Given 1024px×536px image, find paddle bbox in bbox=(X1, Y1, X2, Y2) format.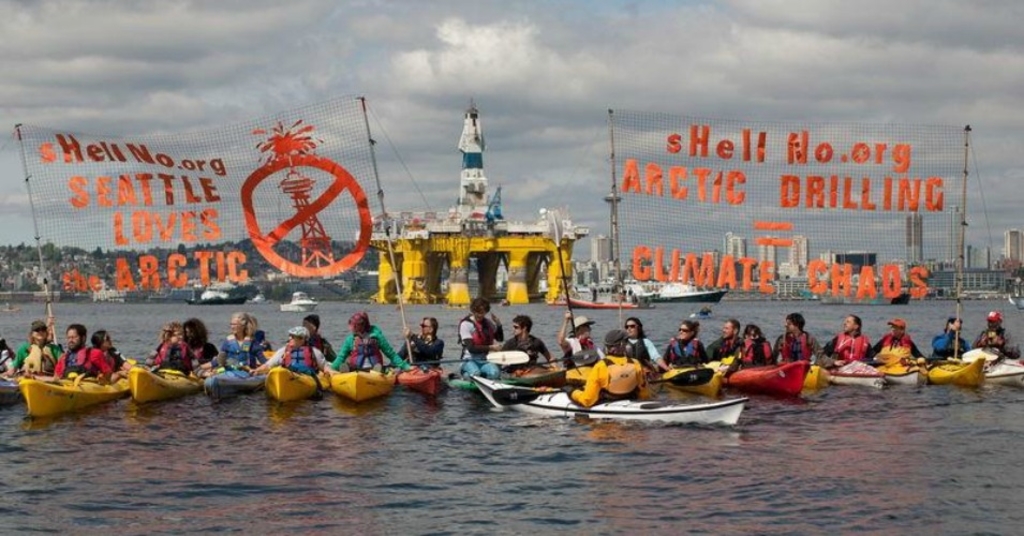
bbox=(495, 344, 591, 377).
